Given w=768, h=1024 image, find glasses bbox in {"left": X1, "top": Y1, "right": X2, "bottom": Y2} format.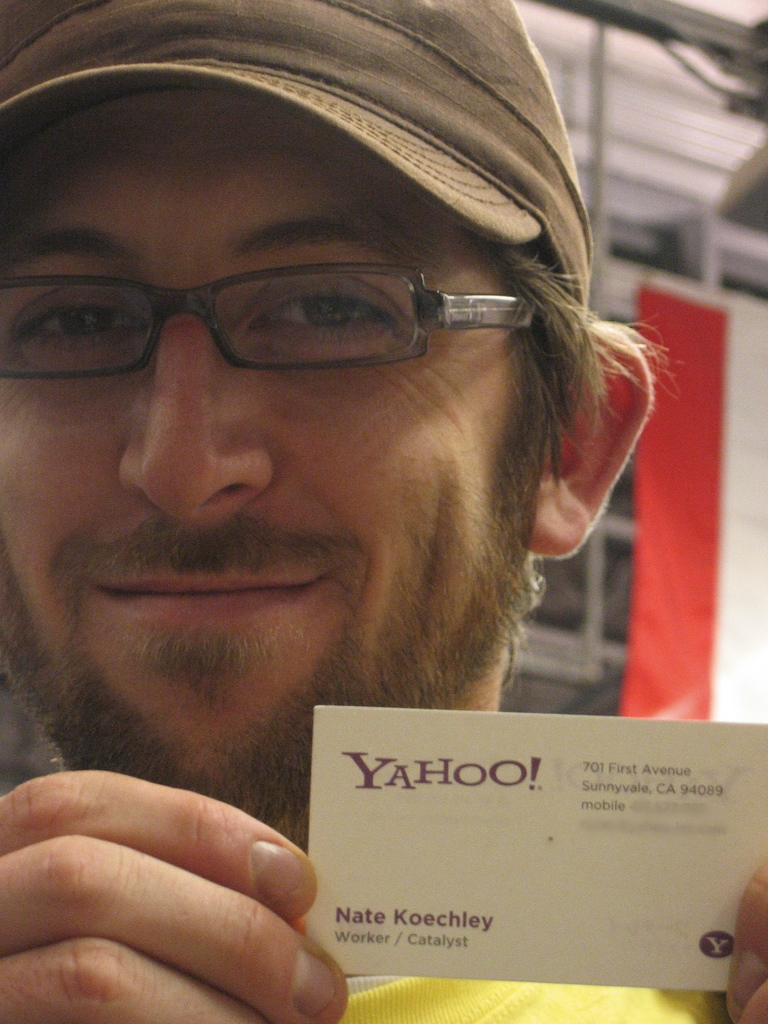
{"left": 5, "top": 227, "right": 545, "bottom": 389}.
